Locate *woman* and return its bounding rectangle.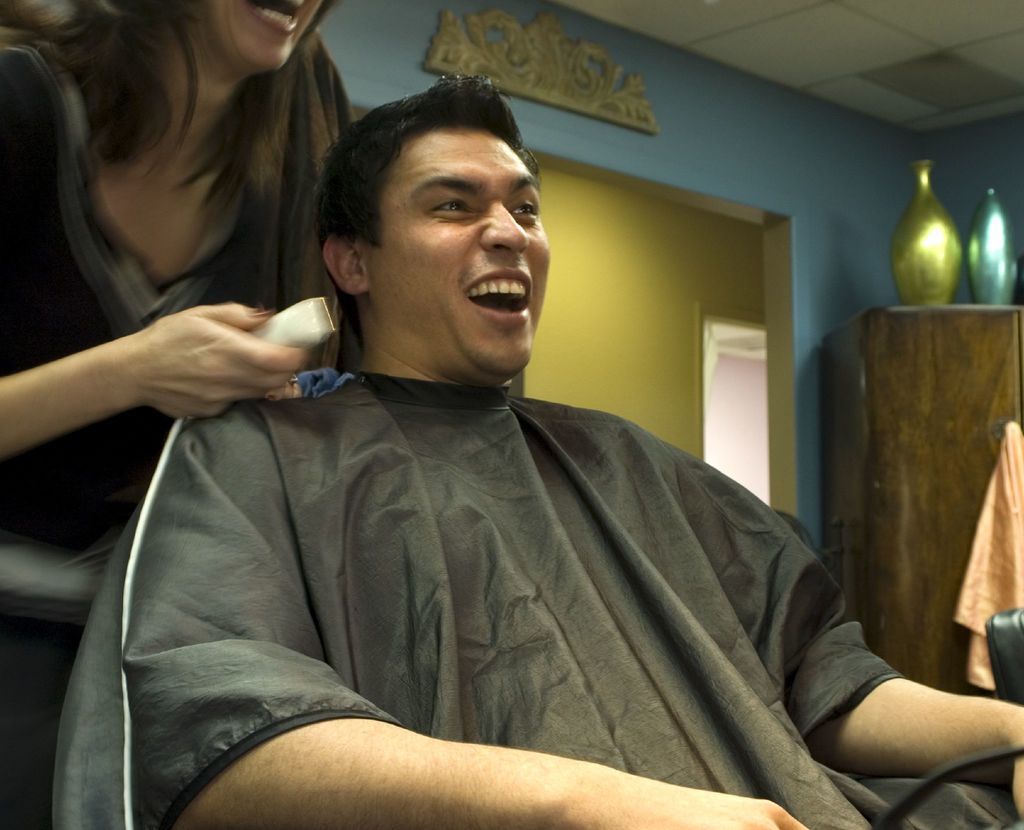
<box>13,0,358,665</box>.
